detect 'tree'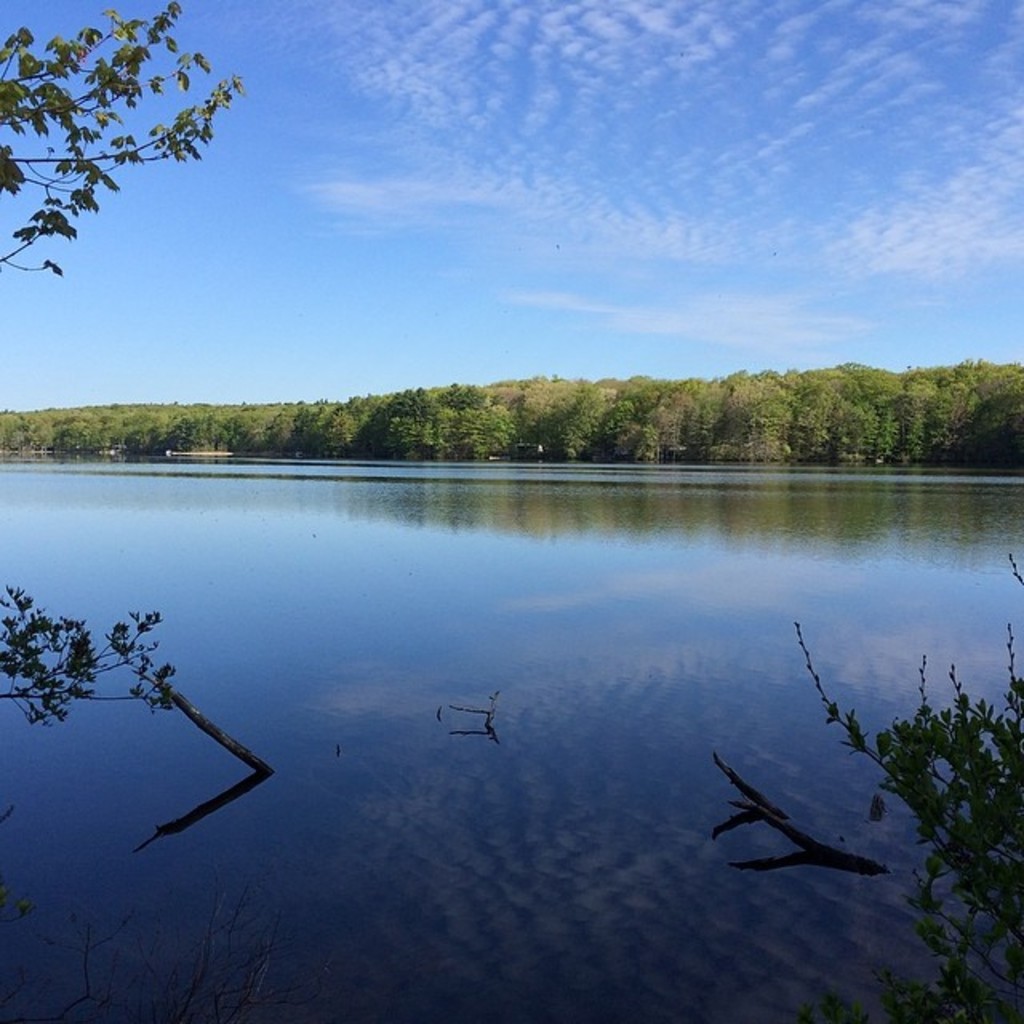
BBox(723, 384, 786, 454)
